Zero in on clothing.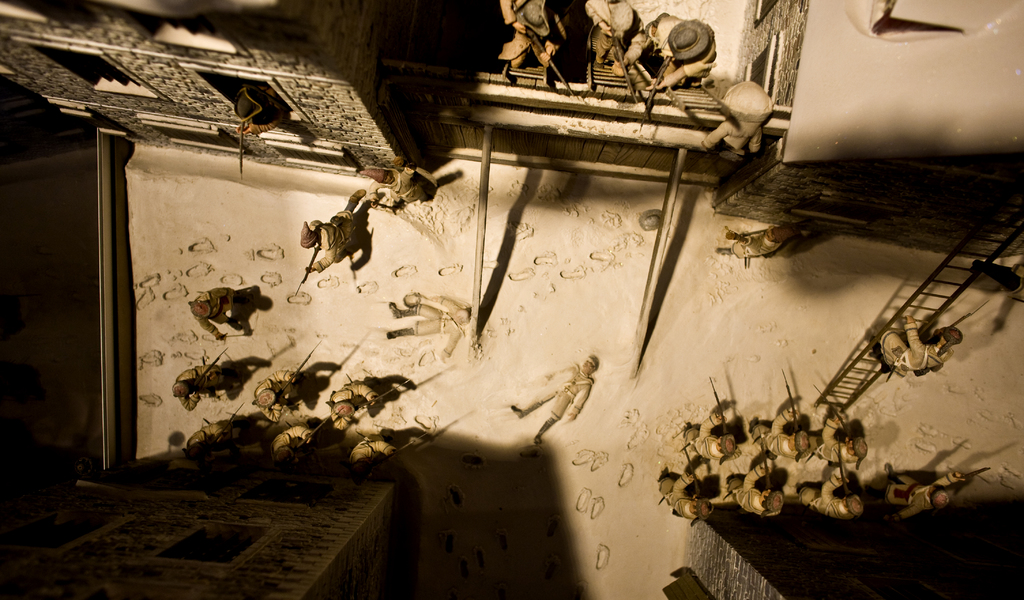
Zeroed in: x1=257, y1=370, x2=294, y2=424.
